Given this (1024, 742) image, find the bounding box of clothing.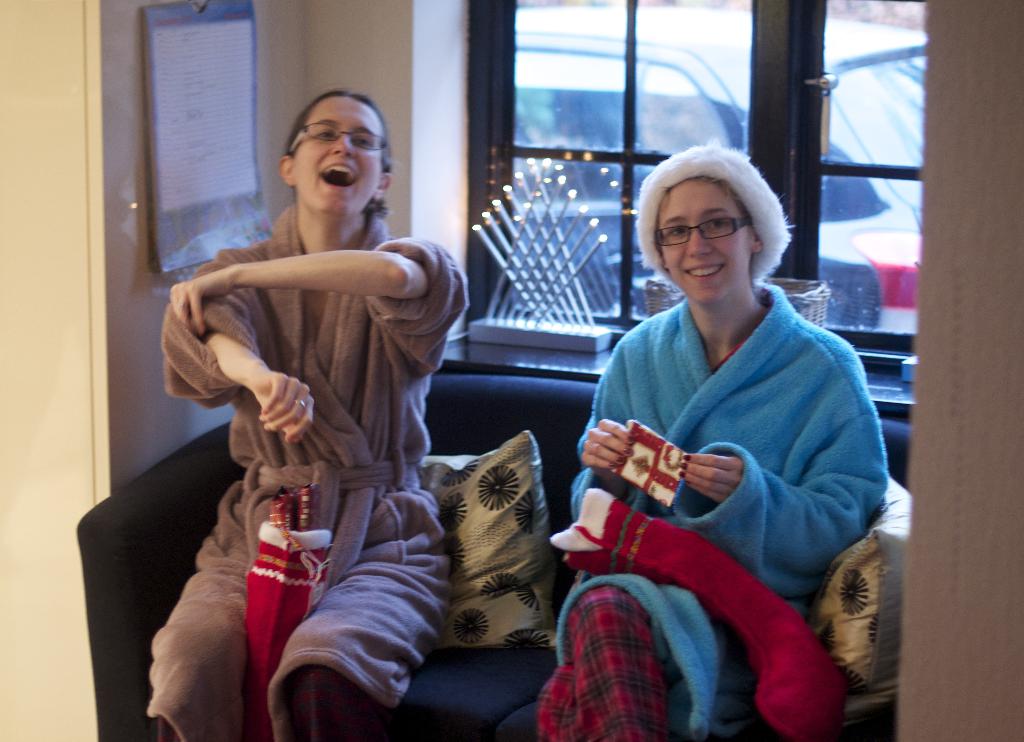
select_region(570, 206, 876, 725).
